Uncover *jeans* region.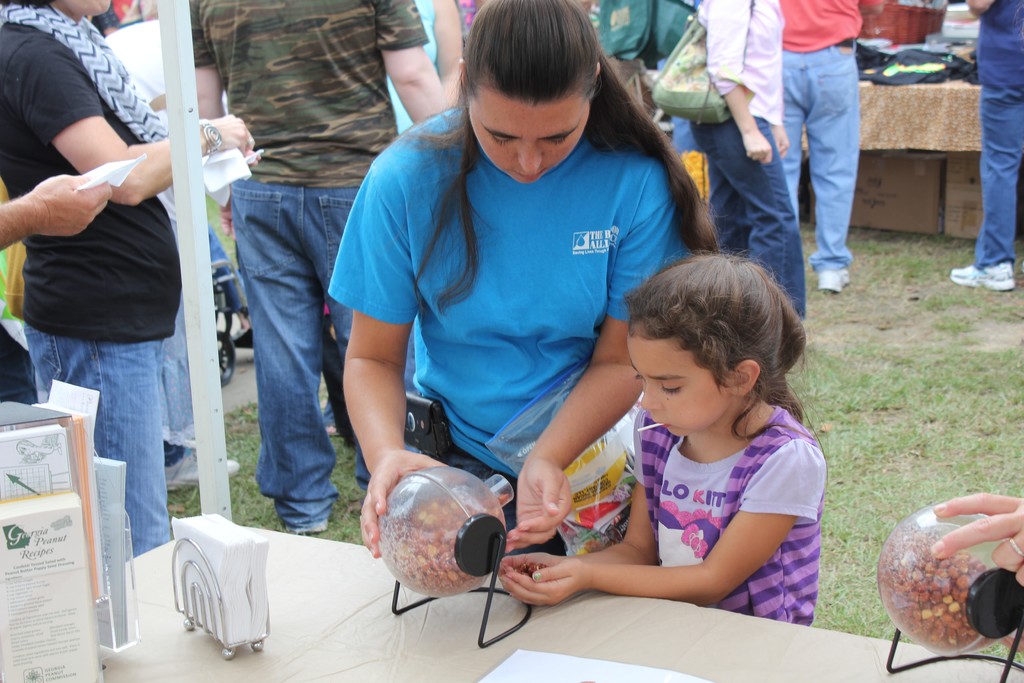
Uncovered: [24, 325, 165, 562].
